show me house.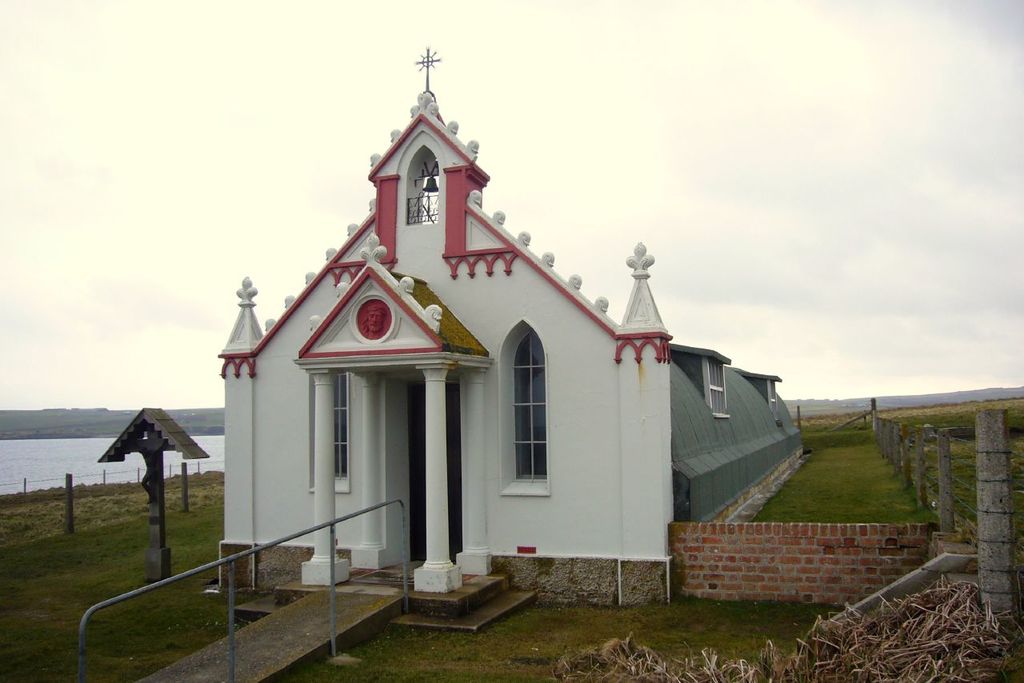
house is here: (208, 56, 773, 642).
